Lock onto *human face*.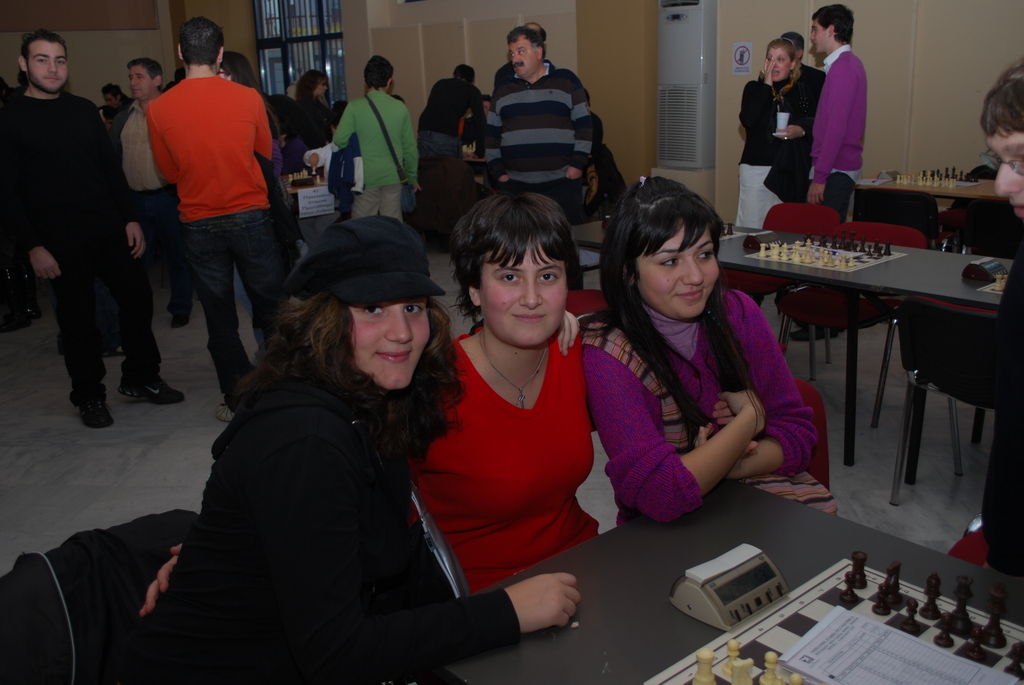
Locked: bbox(511, 36, 537, 72).
